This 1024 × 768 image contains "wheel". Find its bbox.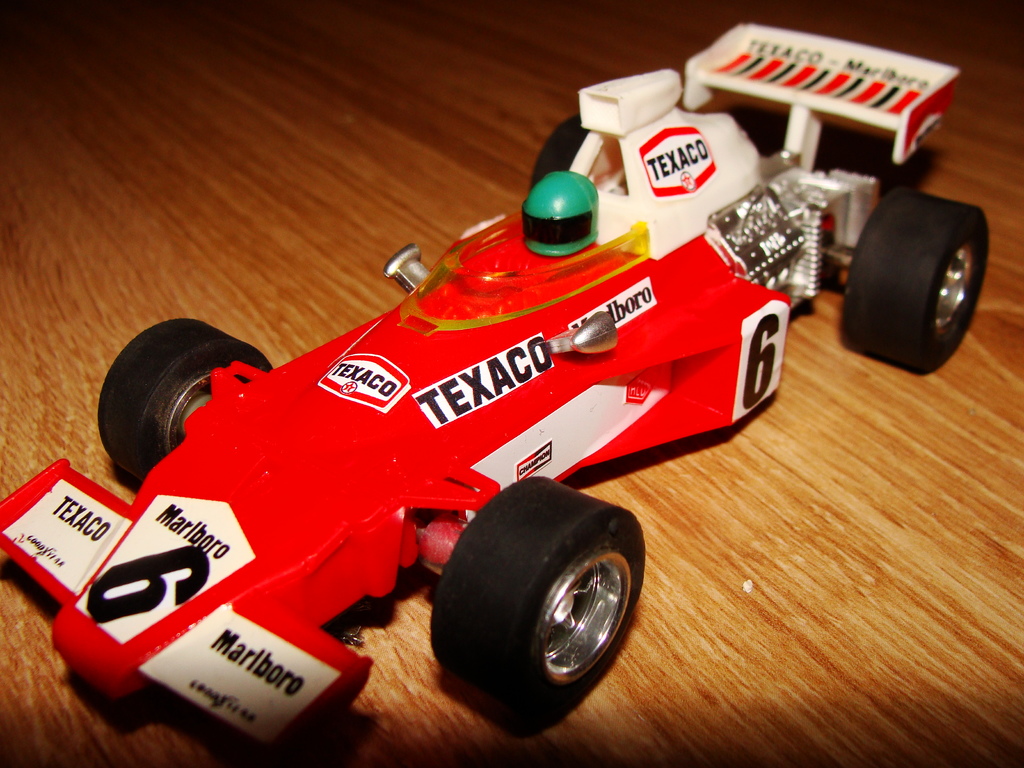
(428,471,646,733).
